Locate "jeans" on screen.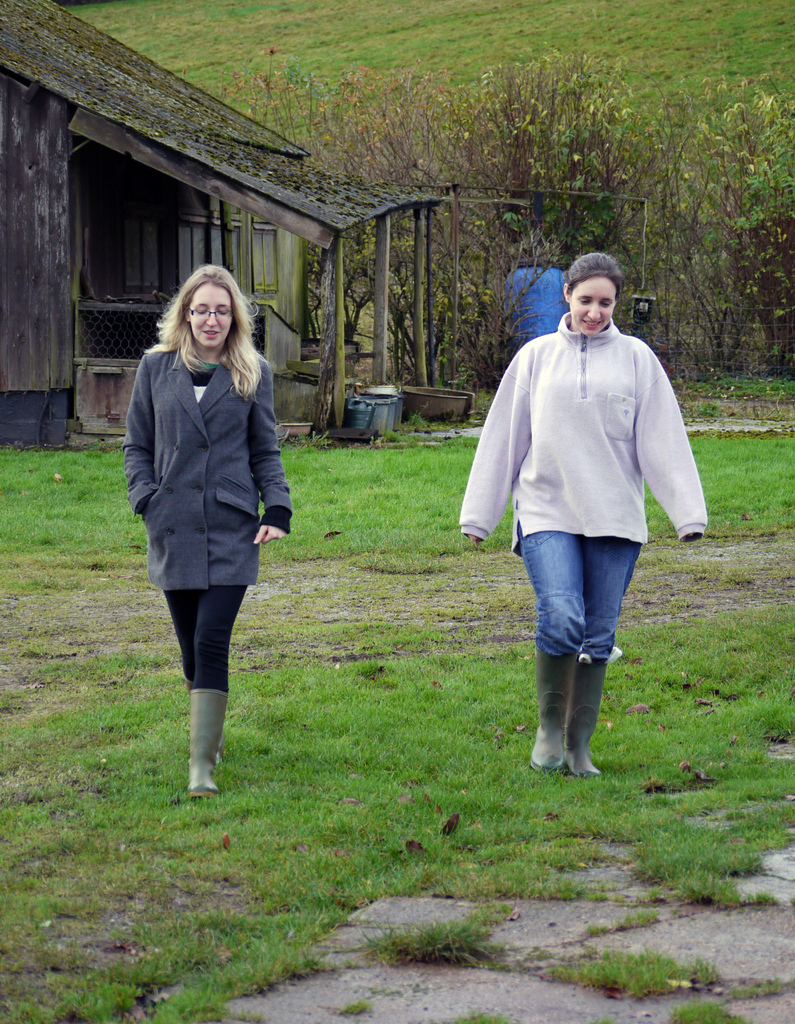
On screen at (left=155, top=588, right=245, bottom=706).
